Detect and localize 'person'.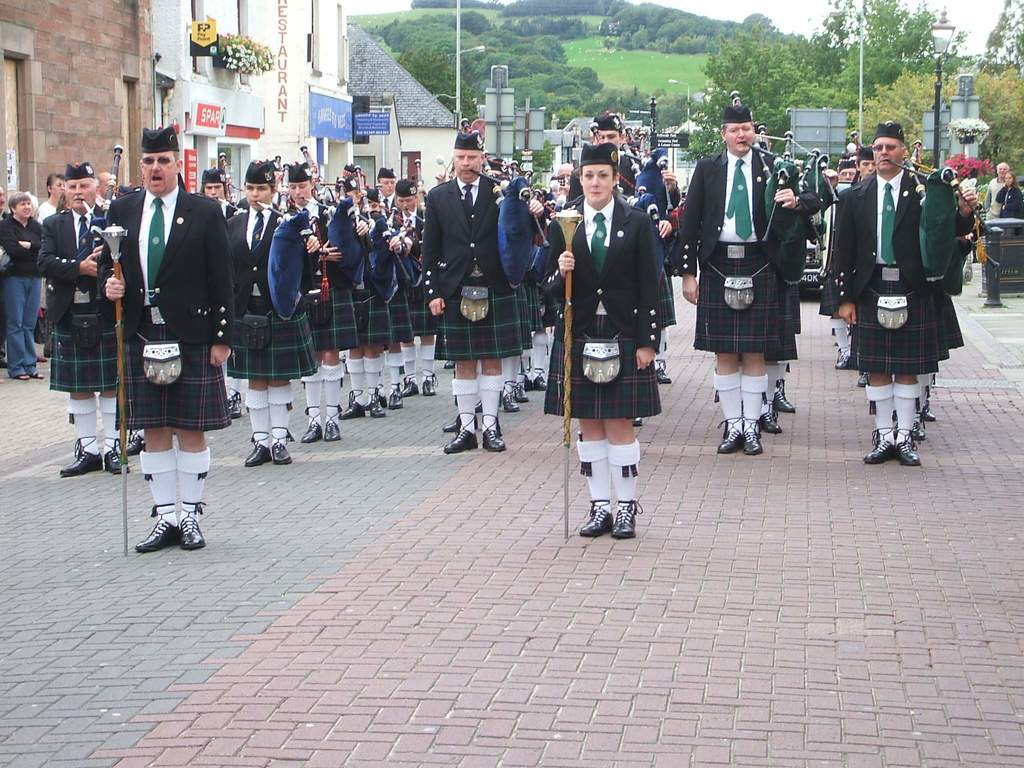
Localized at detection(556, 143, 674, 545).
